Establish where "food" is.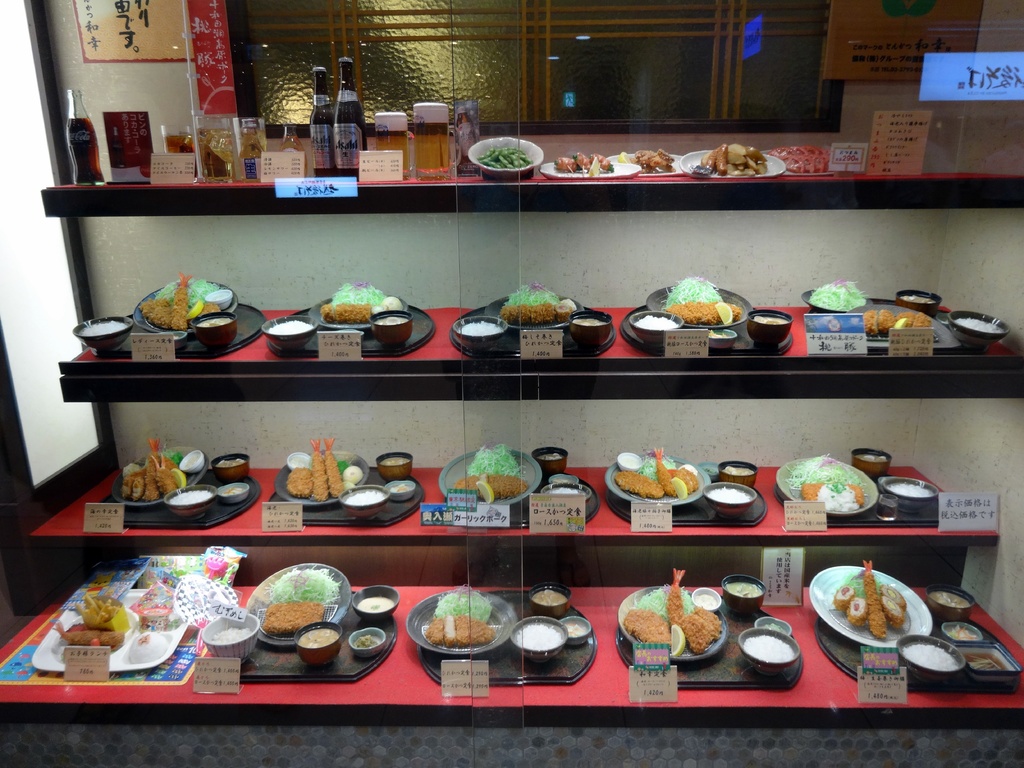
Established at 568,150,592,175.
